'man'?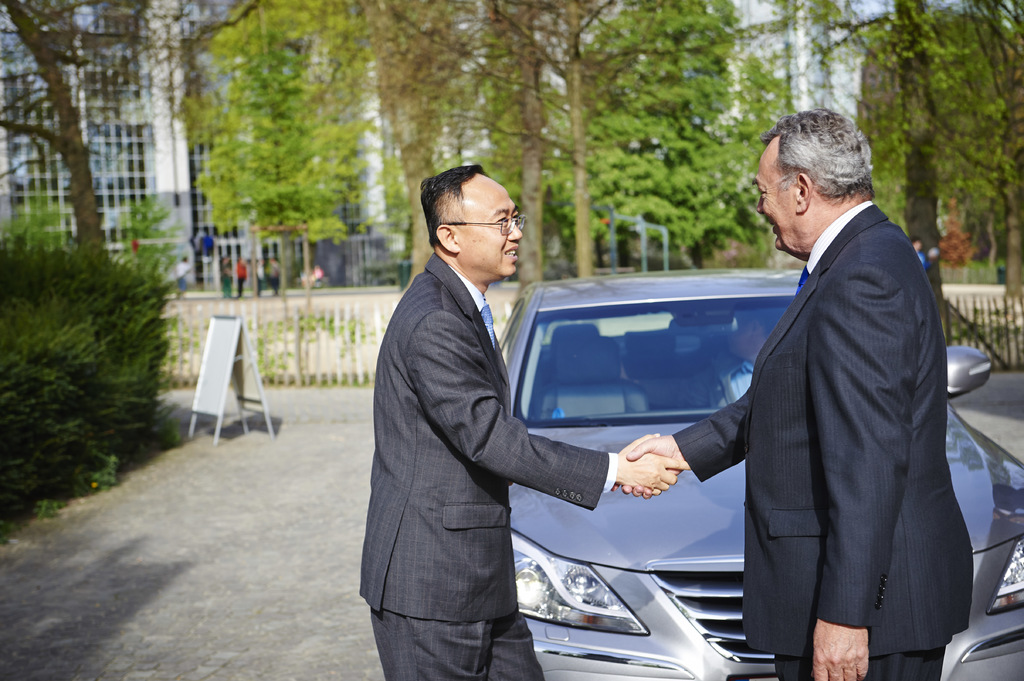
<bbox>610, 104, 971, 680</bbox>
